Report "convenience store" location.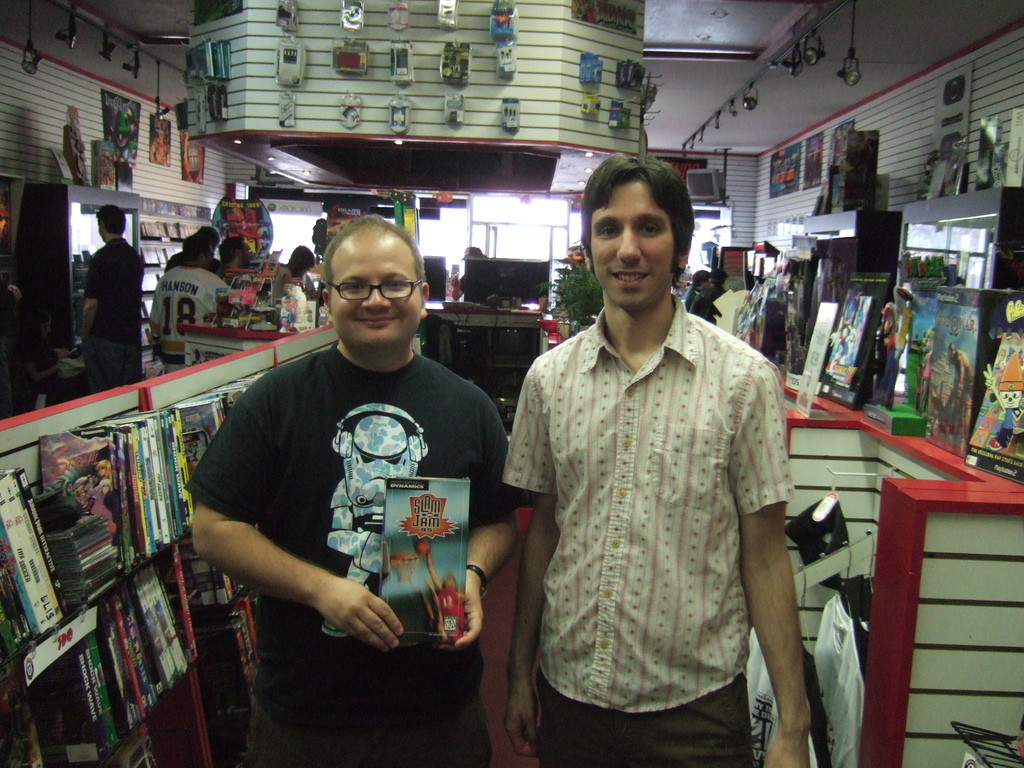
Report: box(0, 17, 1023, 751).
